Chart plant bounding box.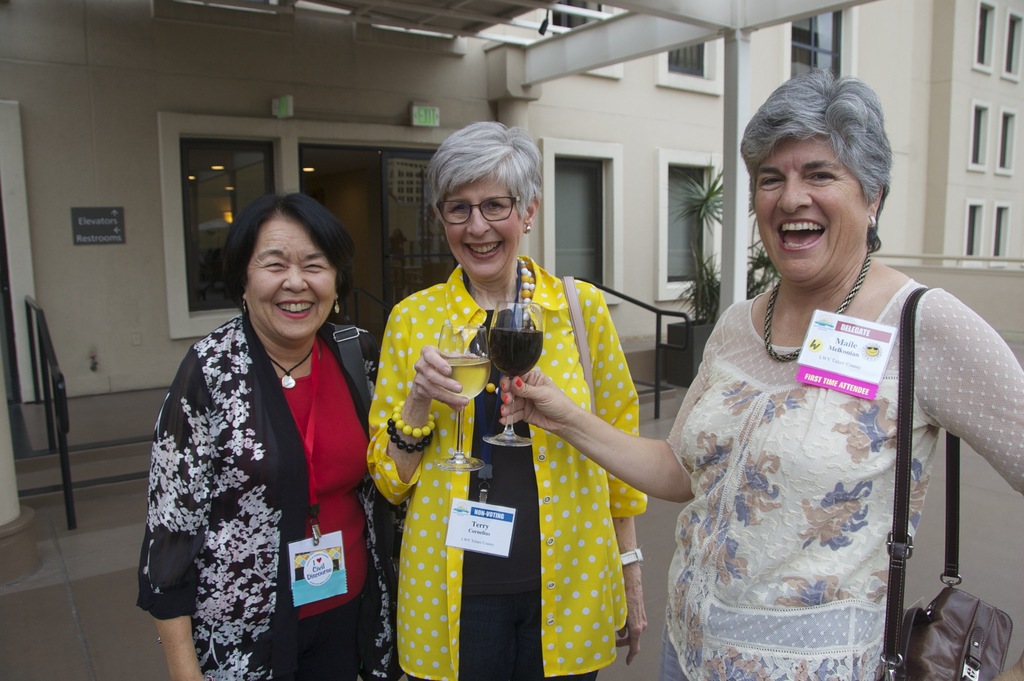
Charted: bbox(676, 157, 738, 336).
